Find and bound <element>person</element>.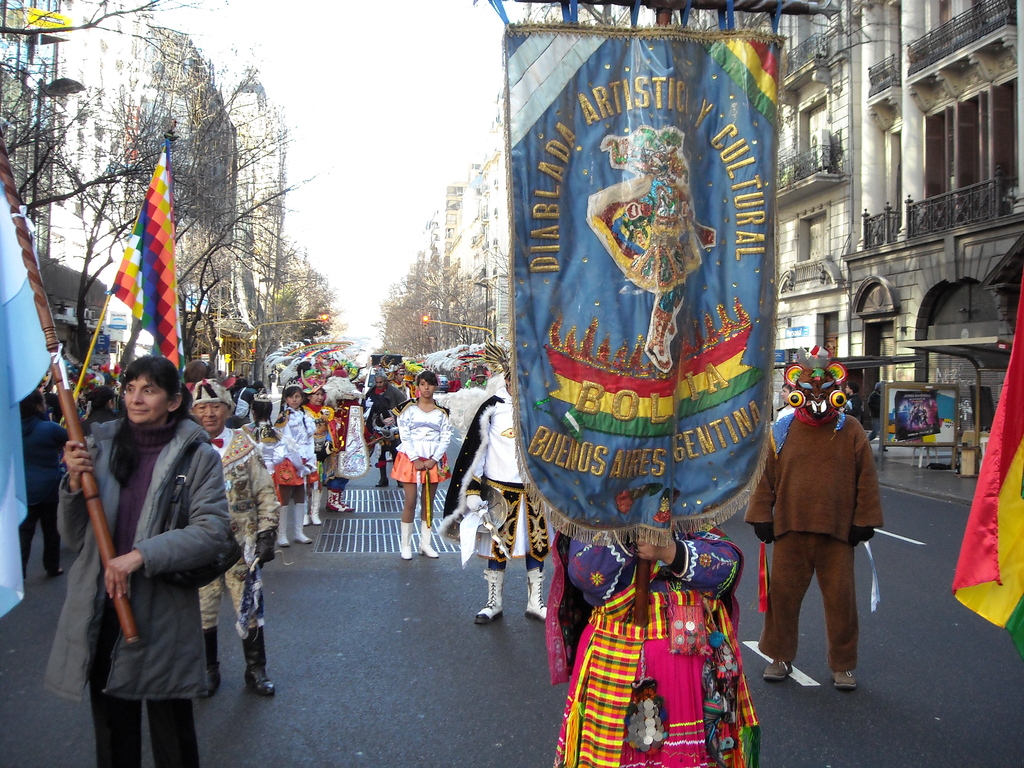
Bound: locate(189, 379, 287, 704).
